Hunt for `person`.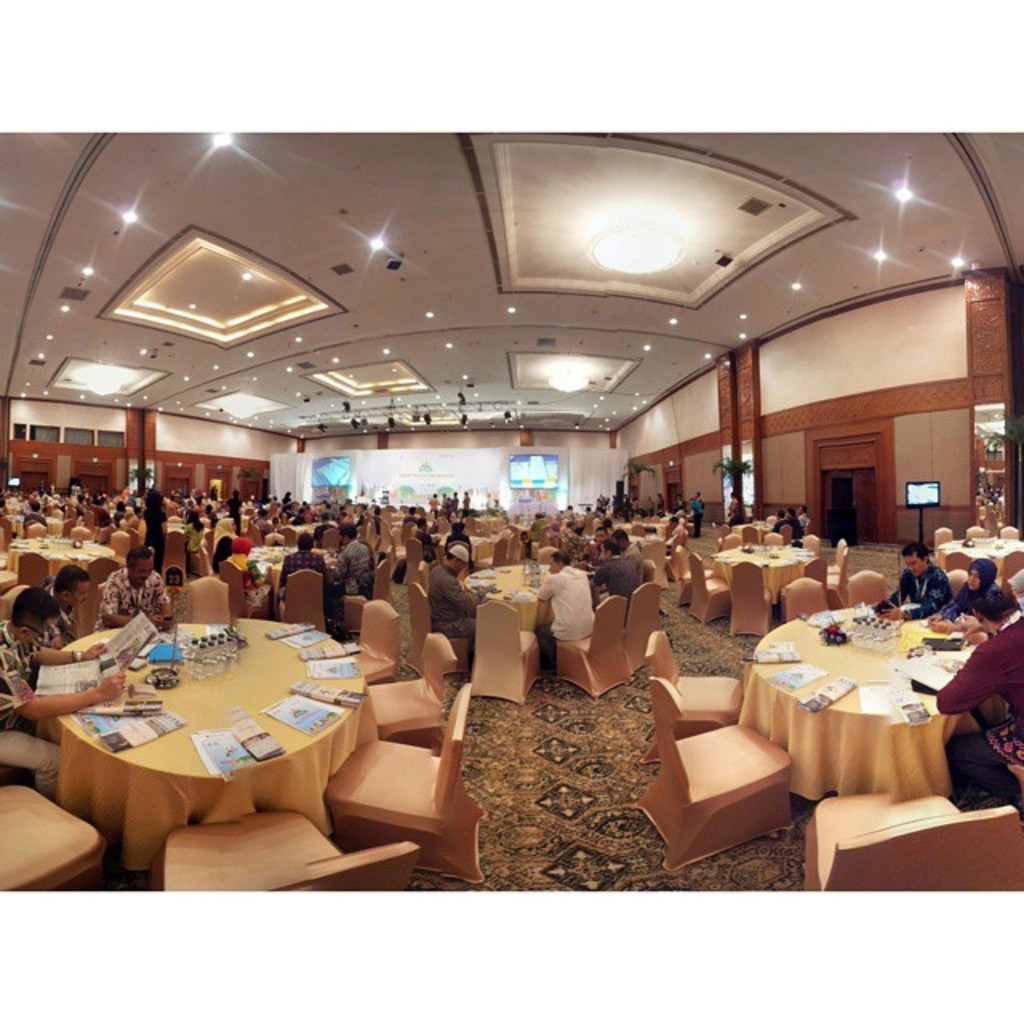
Hunted down at l=946, t=565, r=1005, b=619.
